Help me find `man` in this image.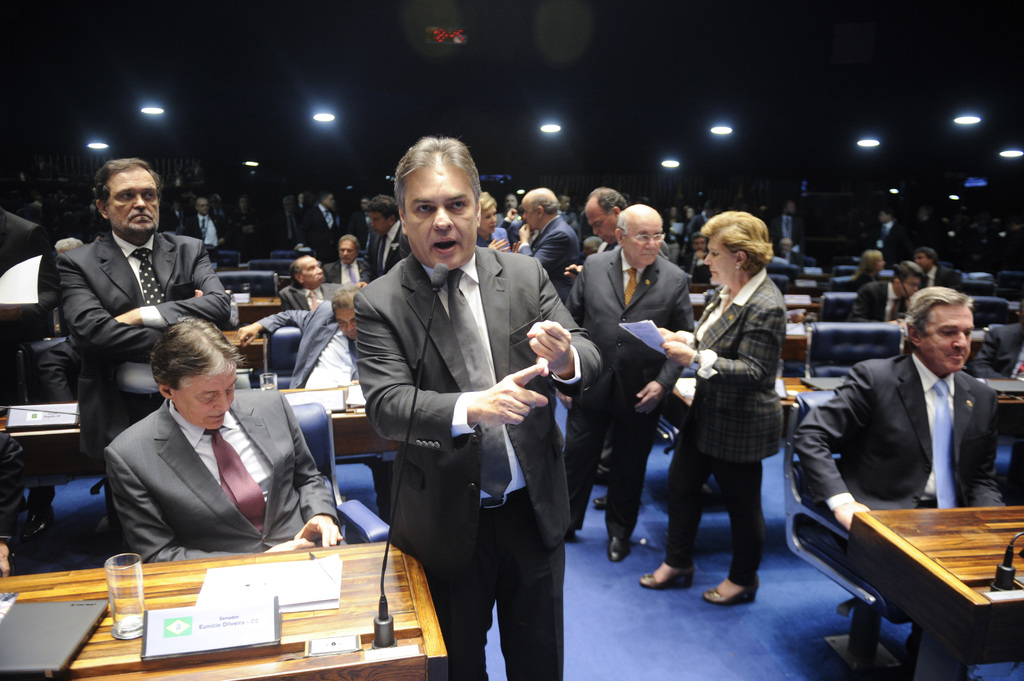
Found it: {"x1": 359, "y1": 193, "x2": 413, "y2": 287}.
